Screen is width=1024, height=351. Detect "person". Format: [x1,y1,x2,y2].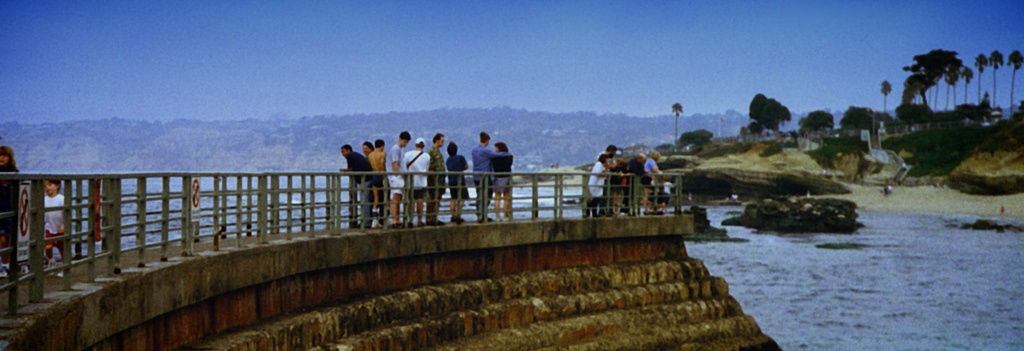
[357,140,374,161].
